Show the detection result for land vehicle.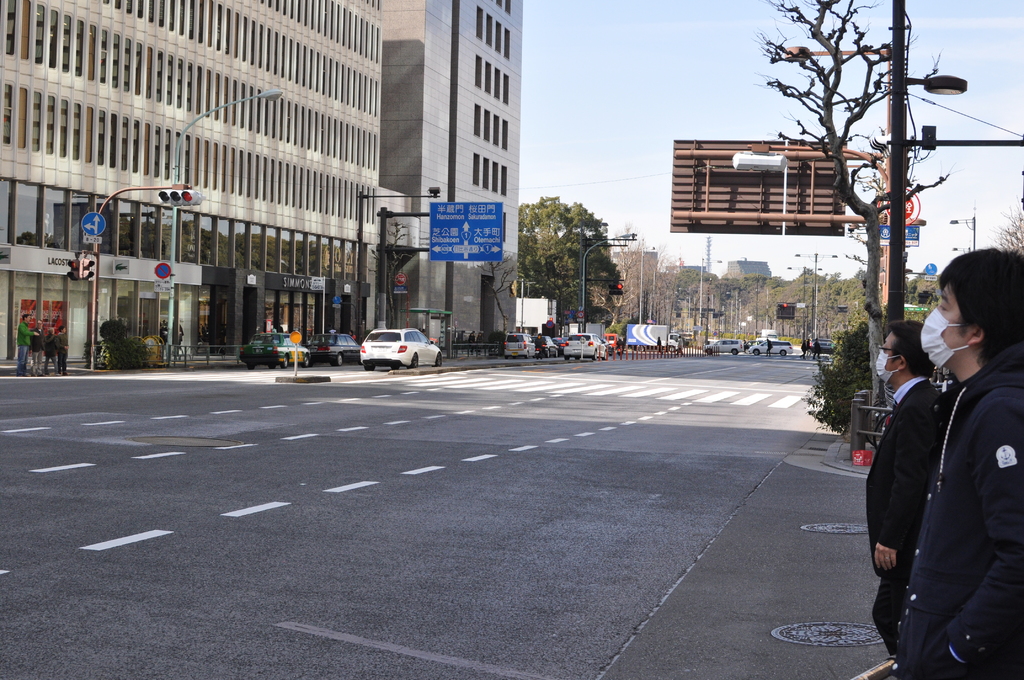
box=[308, 330, 359, 366].
